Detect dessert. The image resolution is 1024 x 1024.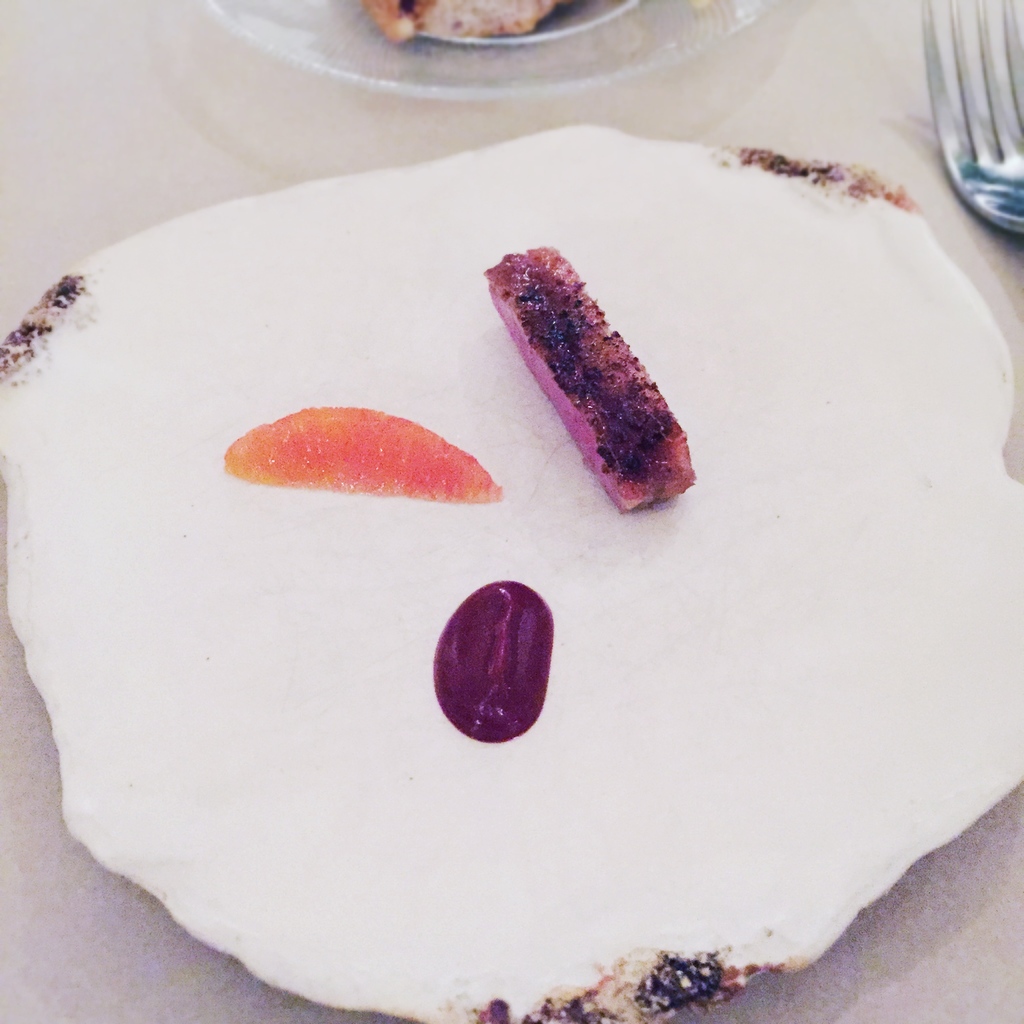
detection(240, 402, 504, 515).
